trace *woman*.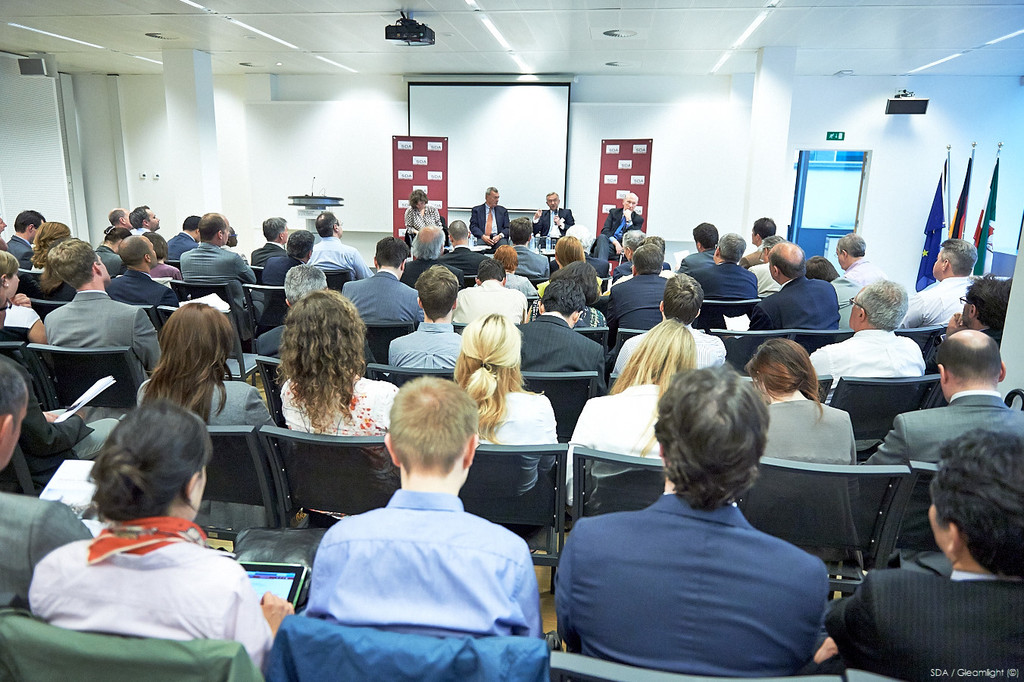
Traced to 23:393:273:672.
